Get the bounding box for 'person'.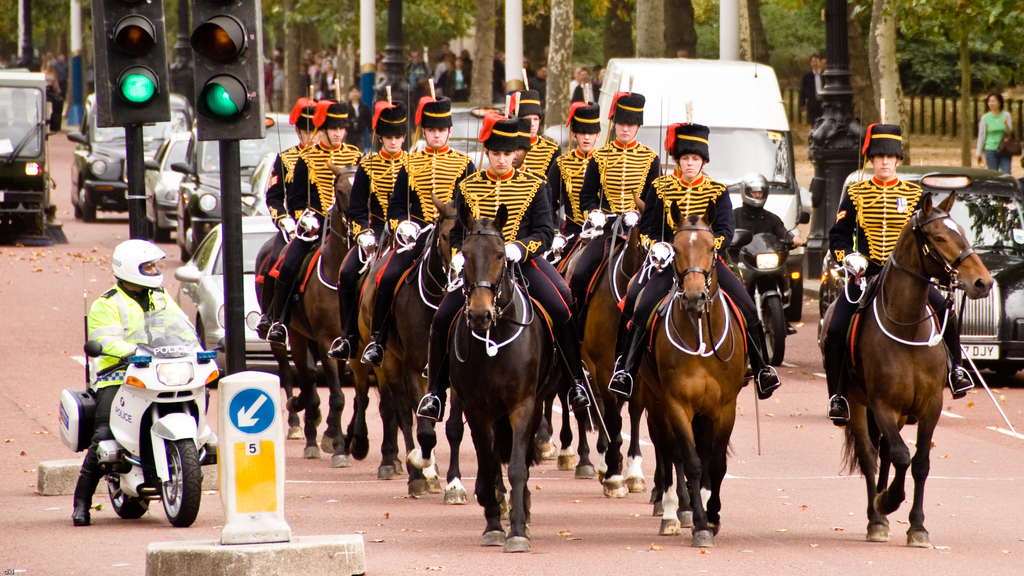
pyautogui.locateOnScreen(977, 95, 1016, 176).
